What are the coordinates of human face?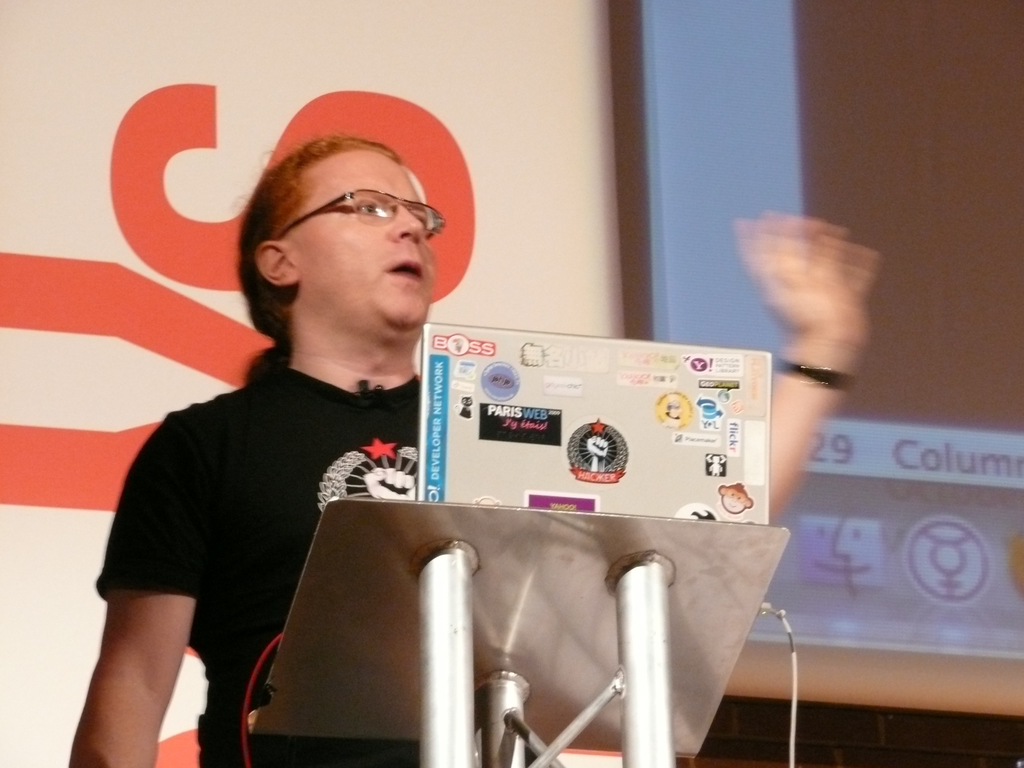
box(298, 148, 443, 346).
